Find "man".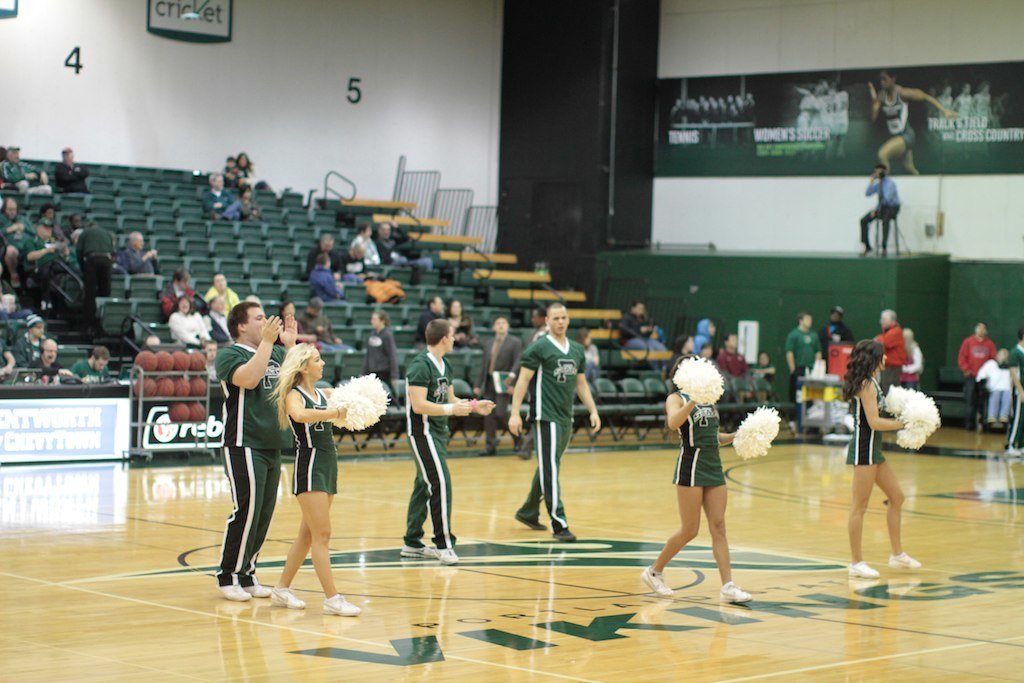
crop(3, 199, 32, 237).
